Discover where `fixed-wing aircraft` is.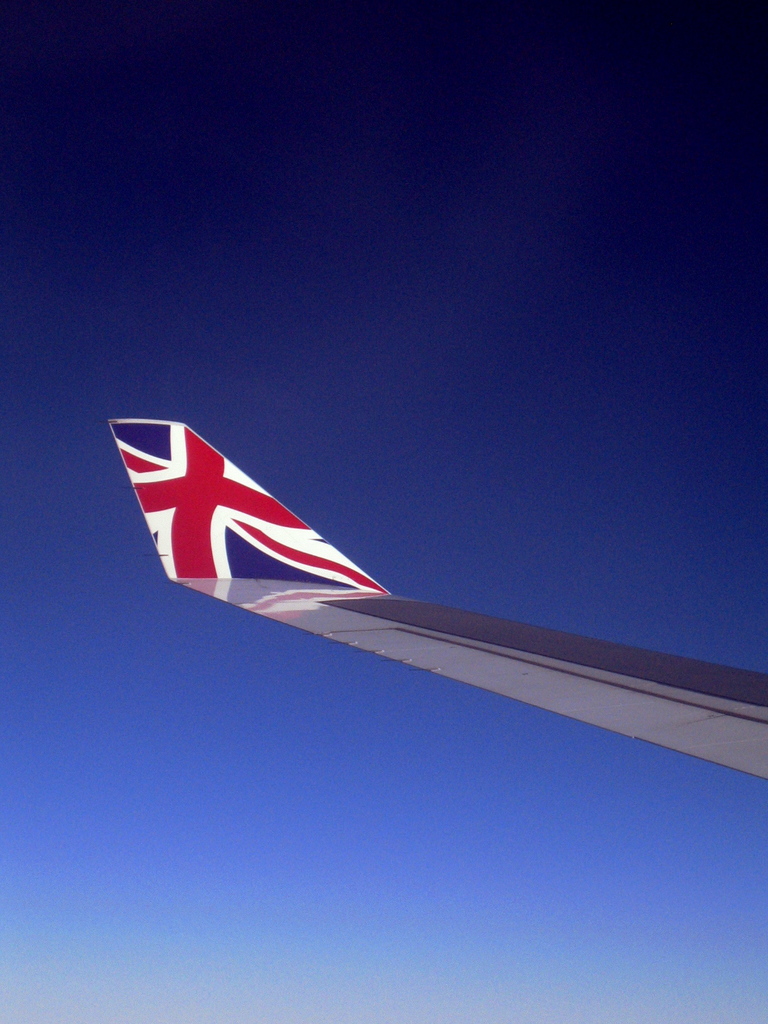
Discovered at locate(111, 413, 767, 786).
